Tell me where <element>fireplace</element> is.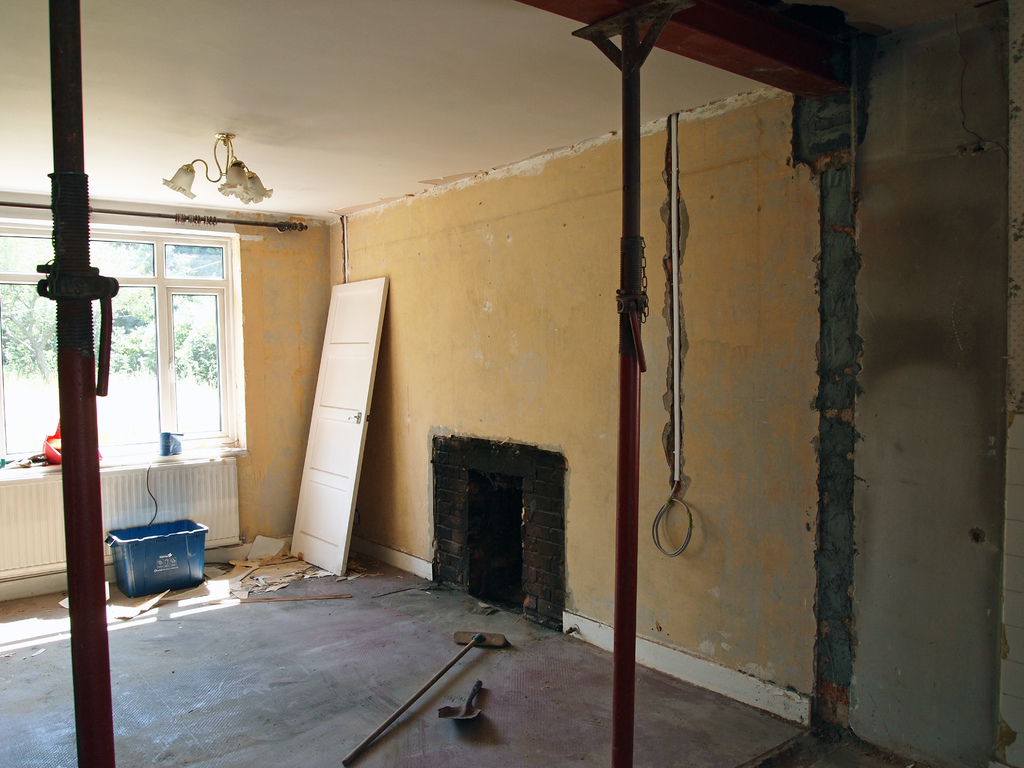
<element>fireplace</element> is at {"left": 432, "top": 438, "right": 563, "bottom": 634}.
